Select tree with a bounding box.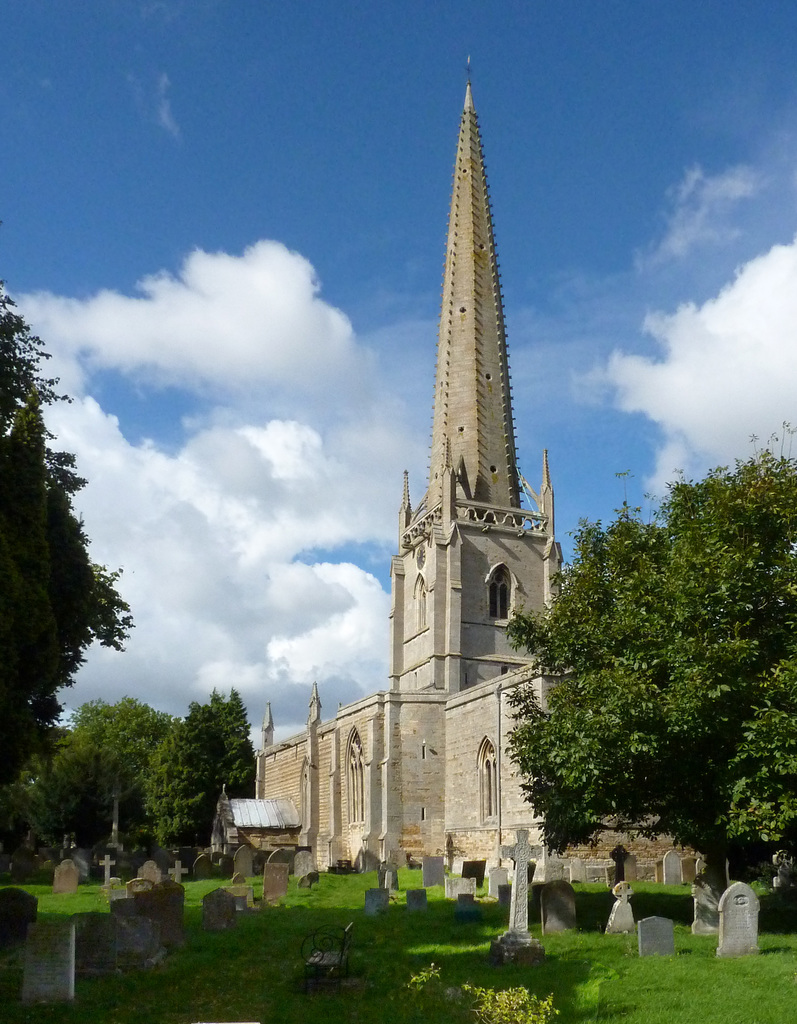
(3, 319, 174, 861).
